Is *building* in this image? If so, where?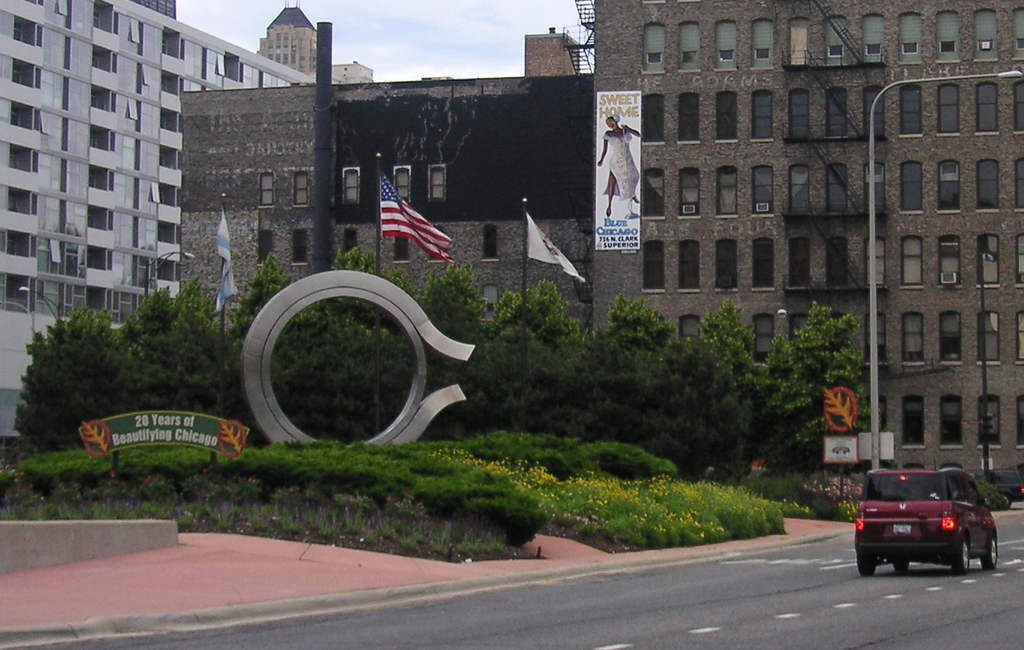
Yes, at [180,0,1023,493].
